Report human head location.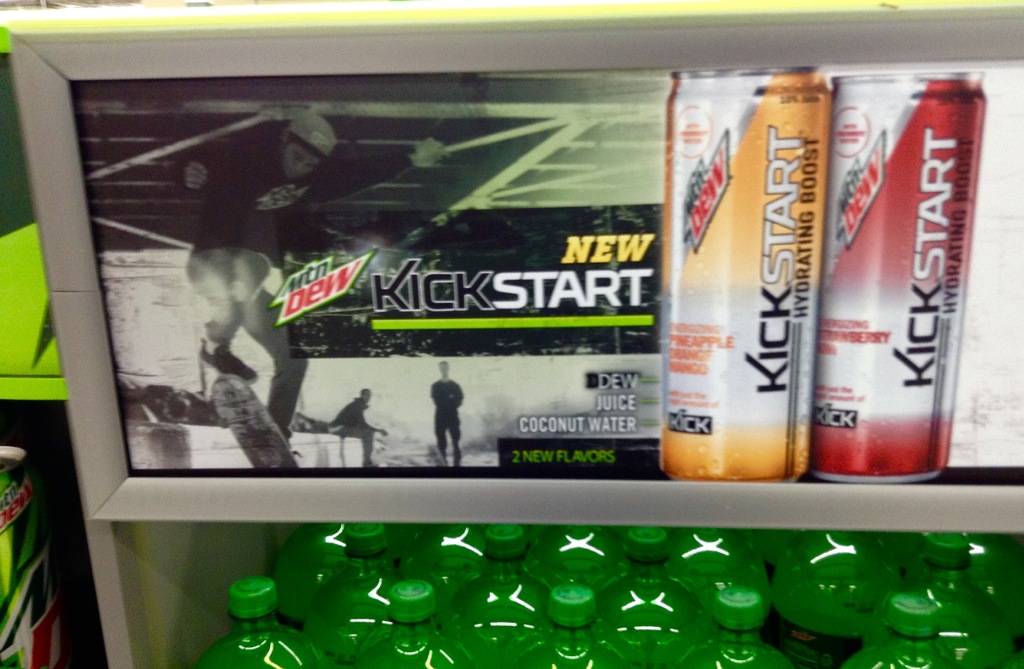
Report: (left=278, top=116, right=332, bottom=181).
